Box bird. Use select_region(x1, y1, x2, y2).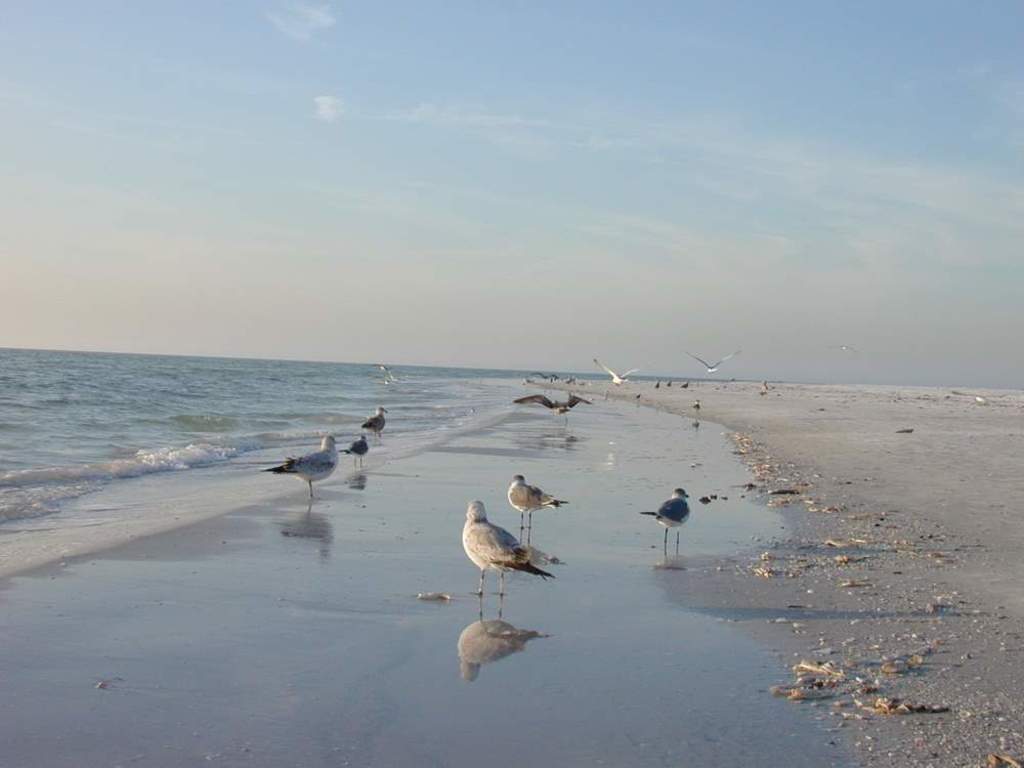
select_region(507, 473, 570, 531).
